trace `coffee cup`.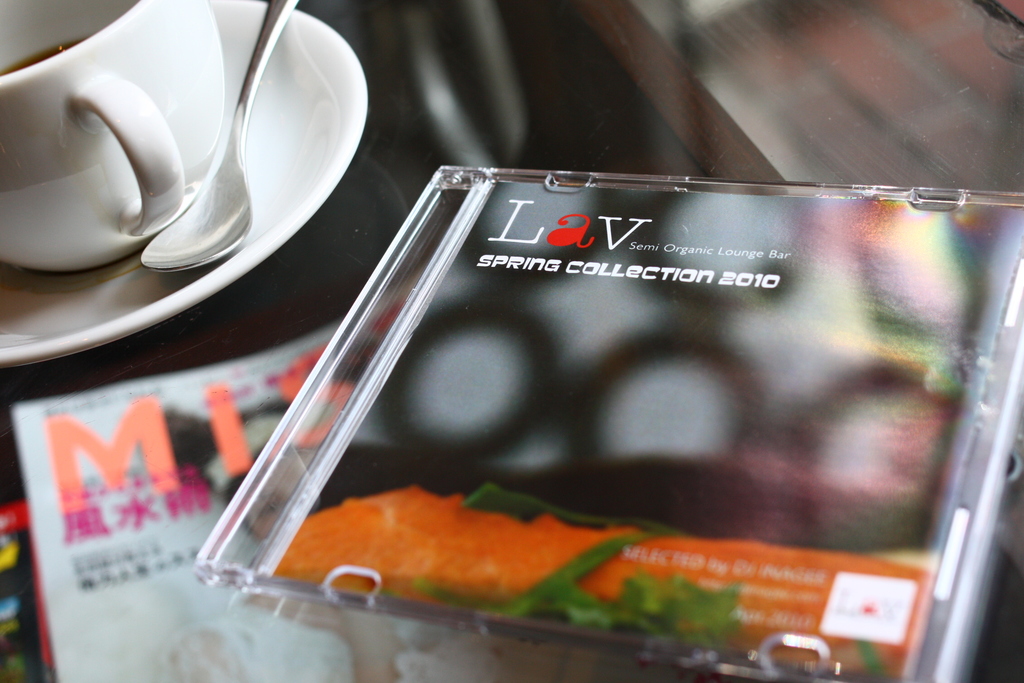
Traced to select_region(0, 0, 223, 265).
